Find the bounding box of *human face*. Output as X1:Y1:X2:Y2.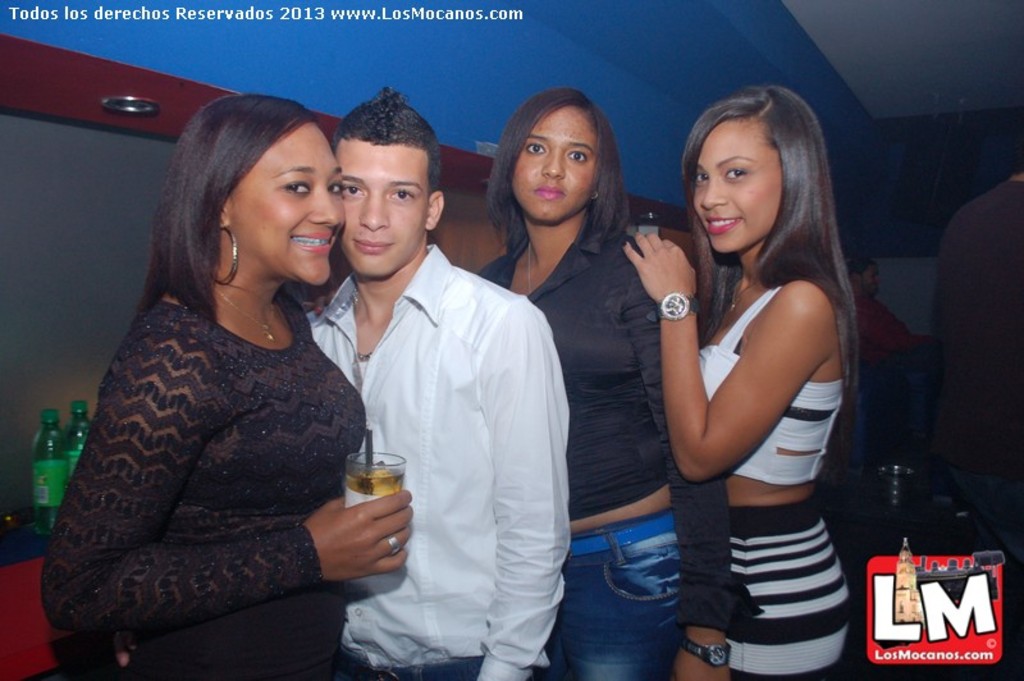
864:262:882:293.
